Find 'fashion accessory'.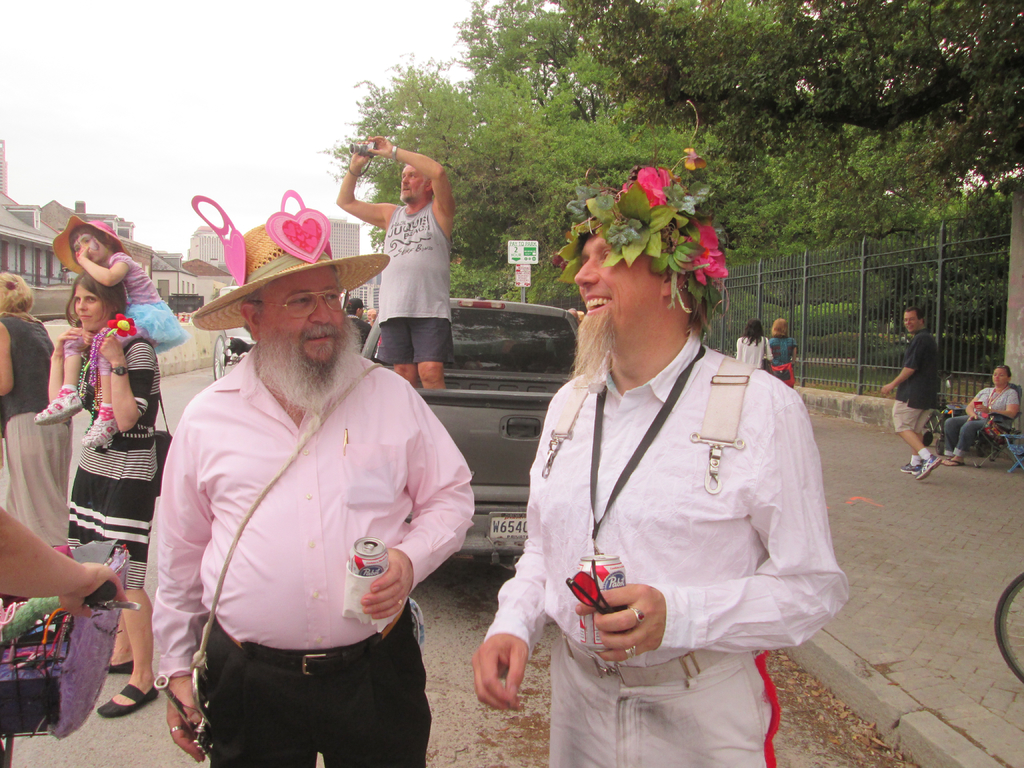
rect(946, 458, 964, 466).
